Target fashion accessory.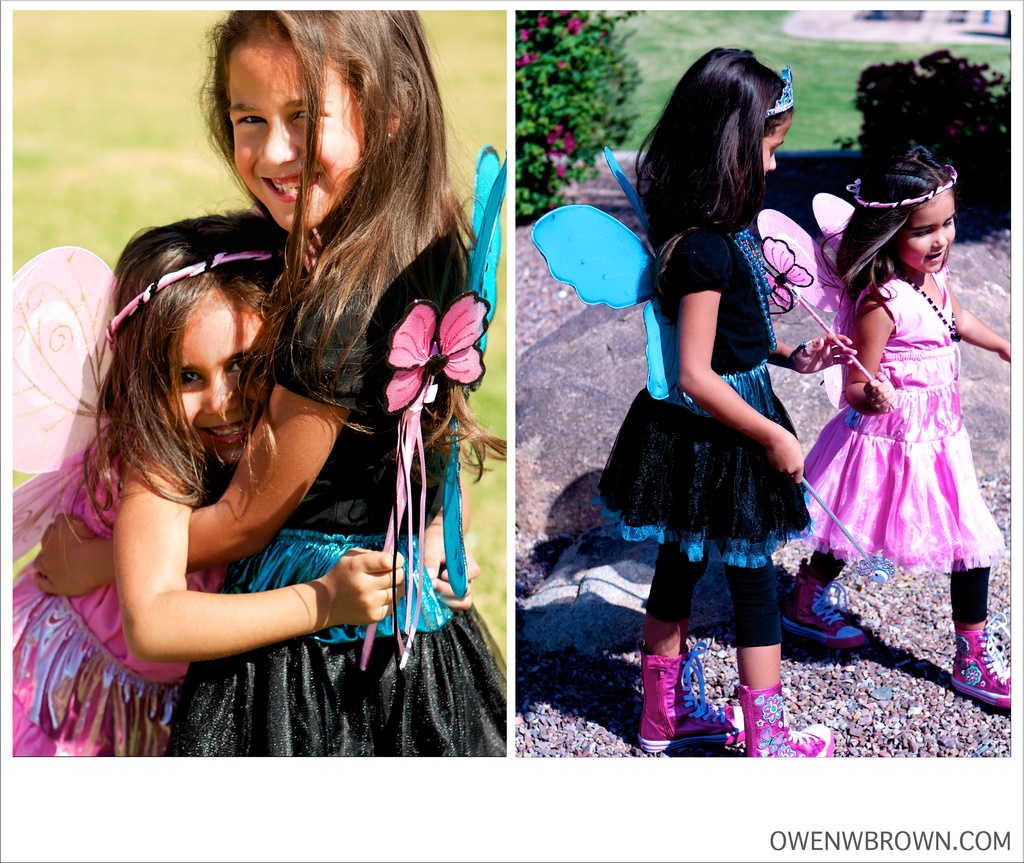
Target region: 844:156:958:210.
